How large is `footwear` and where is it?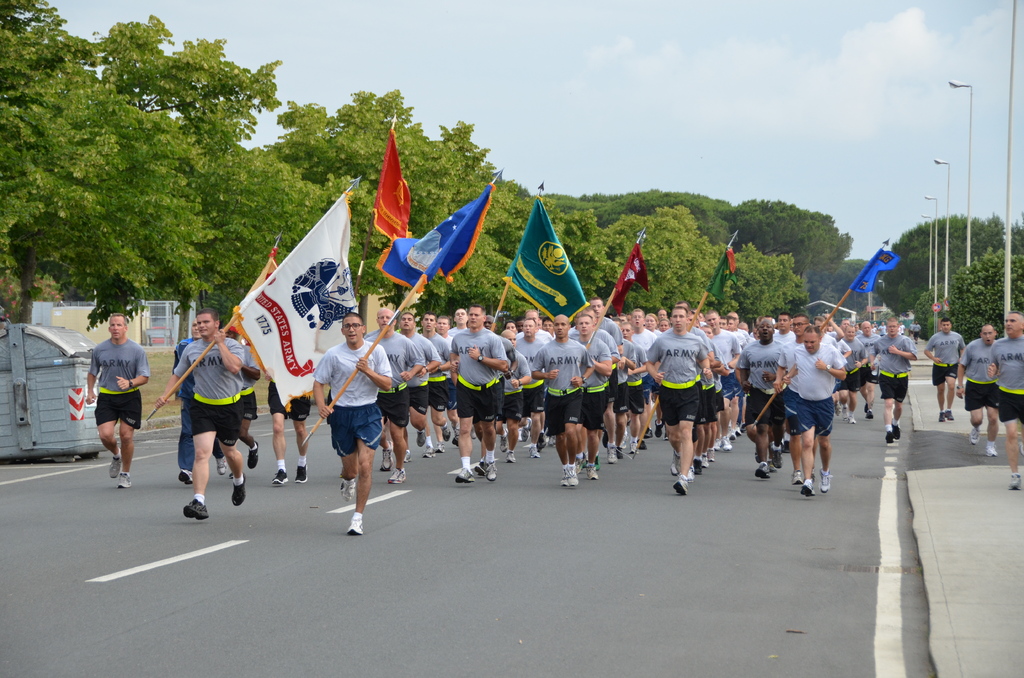
Bounding box: pyautogui.locateOnScreen(442, 425, 450, 441).
